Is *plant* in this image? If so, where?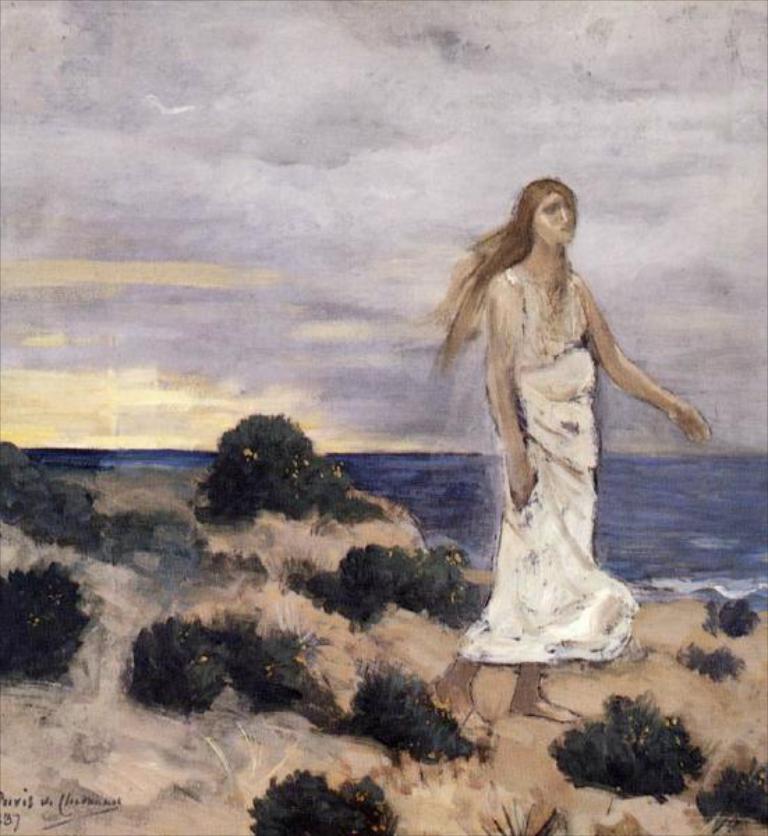
Yes, at detection(677, 634, 746, 683).
